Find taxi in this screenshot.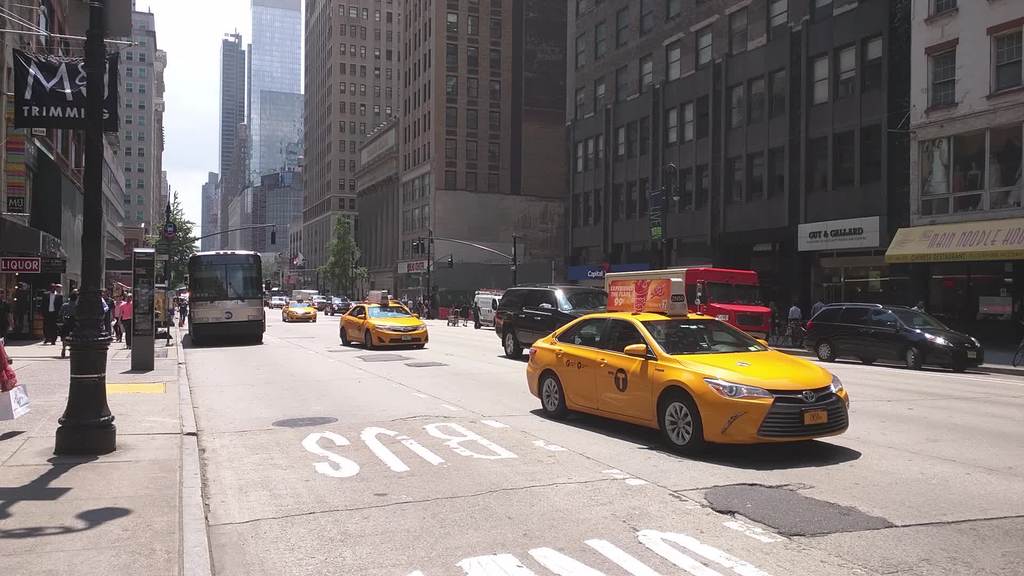
The bounding box for taxi is region(281, 301, 317, 323).
